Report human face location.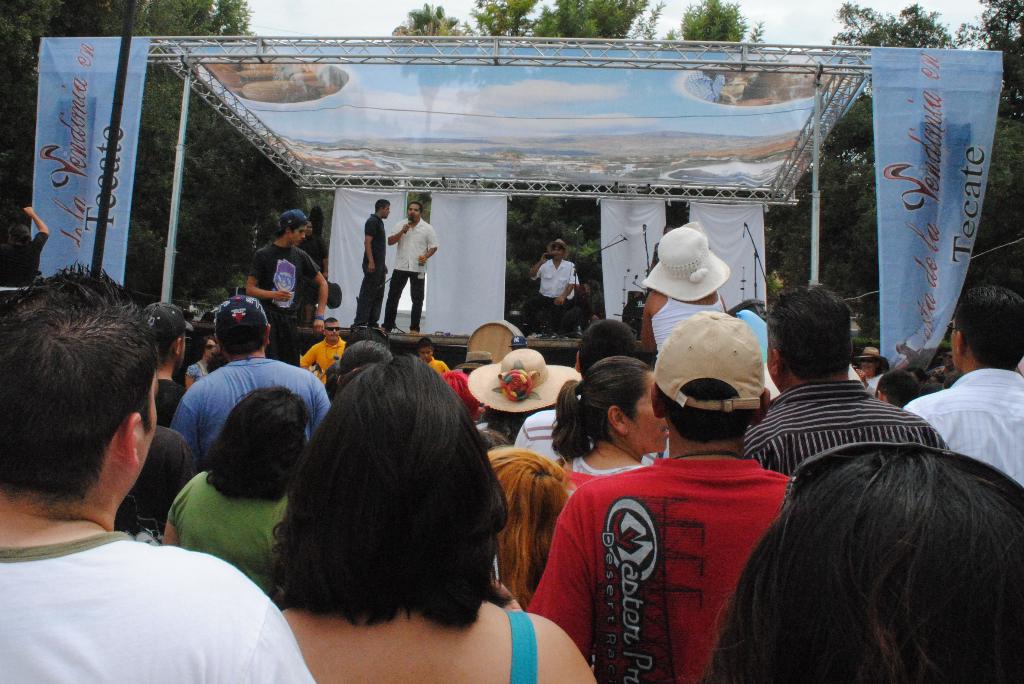
Report: <region>328, 322, 340, 342</region>.
